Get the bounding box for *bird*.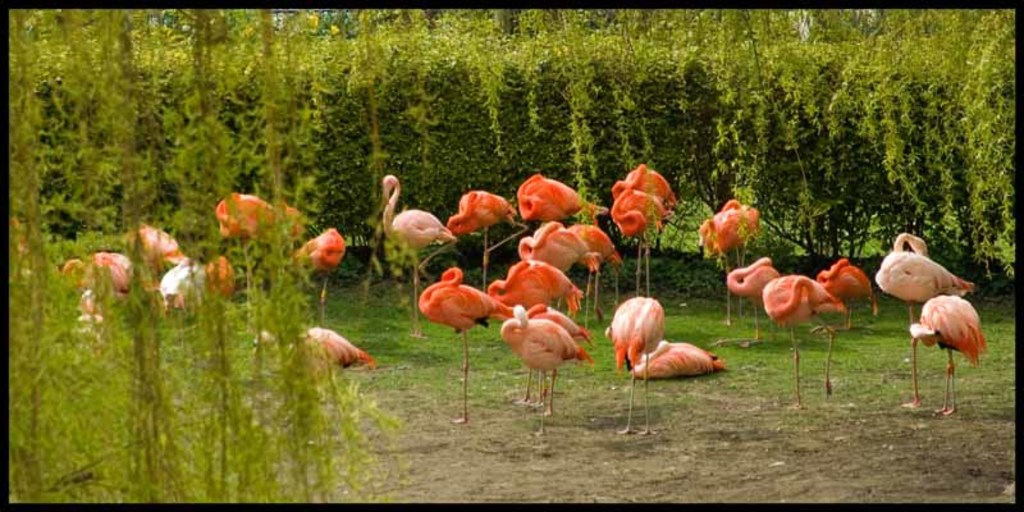
select_region(605, 163, 680, 297).
